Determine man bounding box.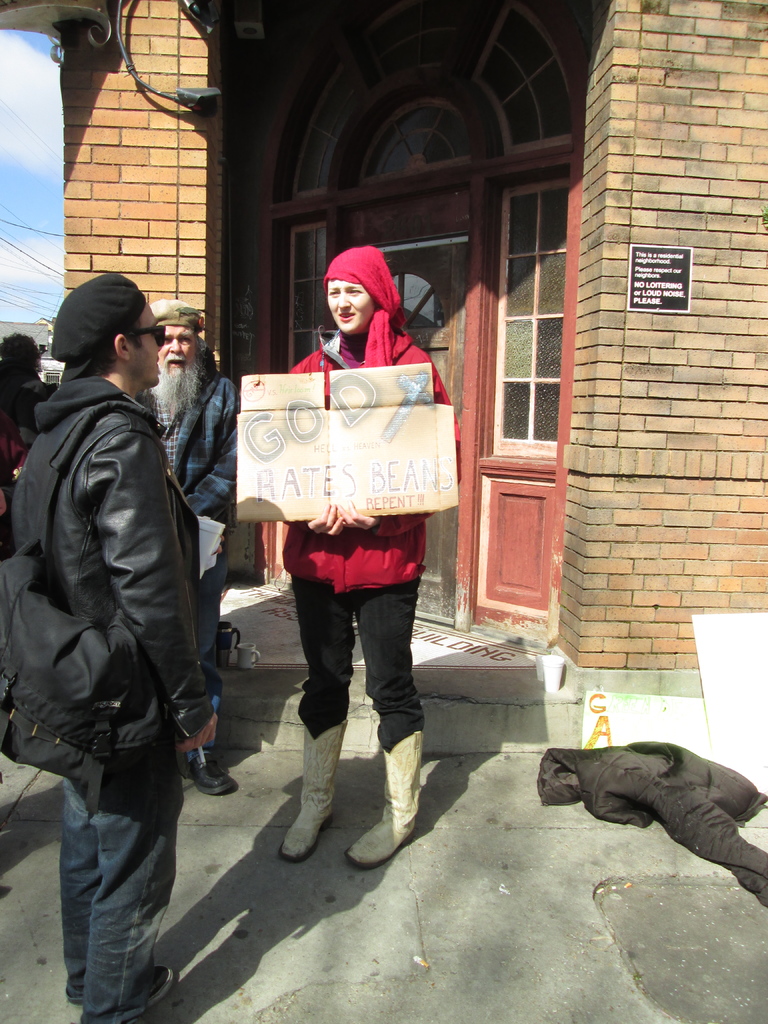
Determined: [17,233,223,984].
